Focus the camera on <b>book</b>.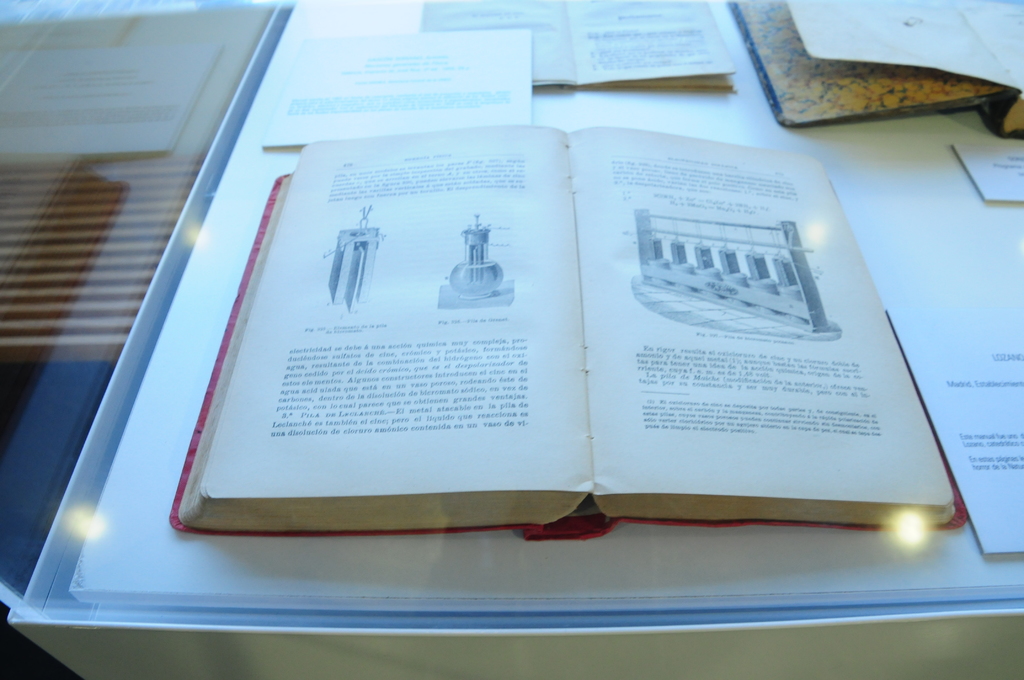
Focus region: BBox(886, 303, 1023, 554).
